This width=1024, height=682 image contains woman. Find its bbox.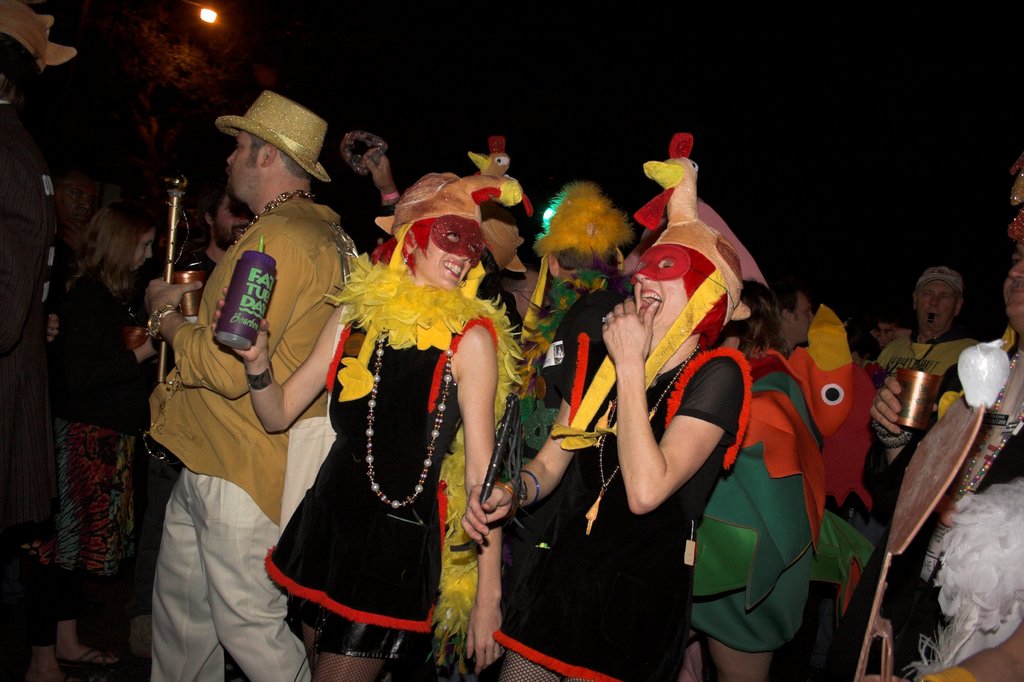
<box>458,143,748,681</box>.
